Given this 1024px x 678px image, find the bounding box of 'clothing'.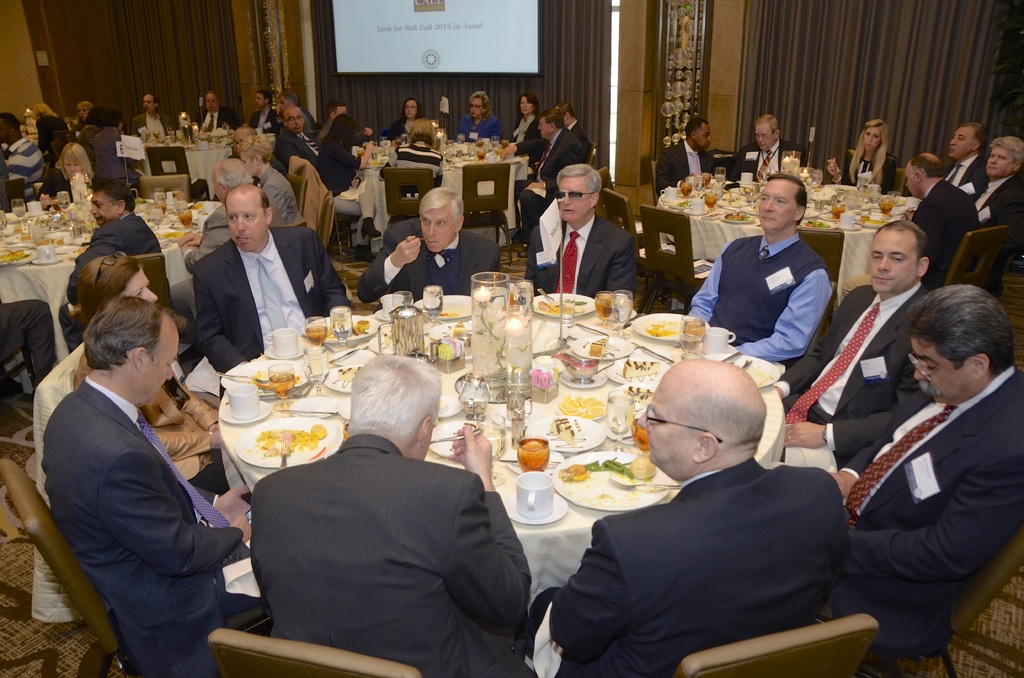
x1=728 y1=138 x2=806 y2=184.
